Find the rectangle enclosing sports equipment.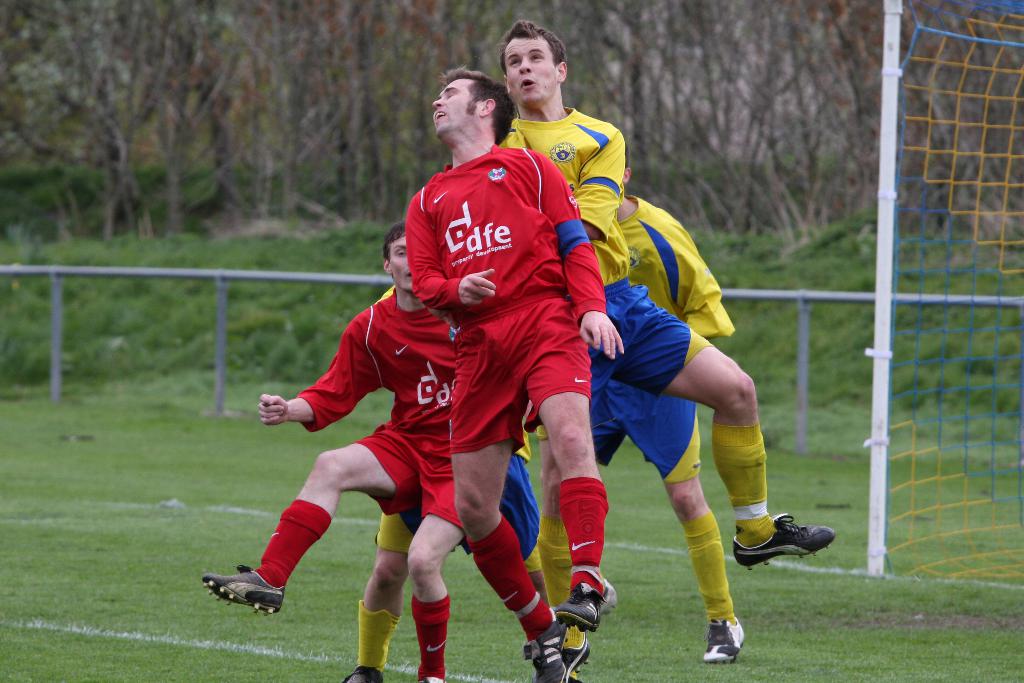
533/620/592/682.
